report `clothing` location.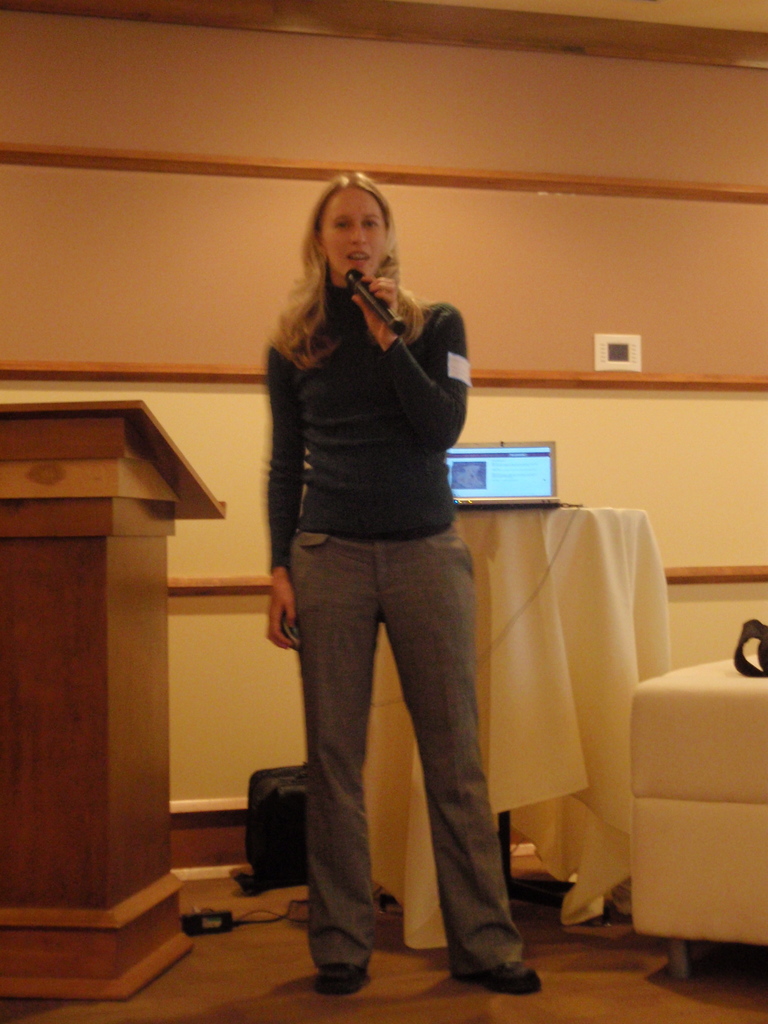
Report: 263, 230, 481, 610.
